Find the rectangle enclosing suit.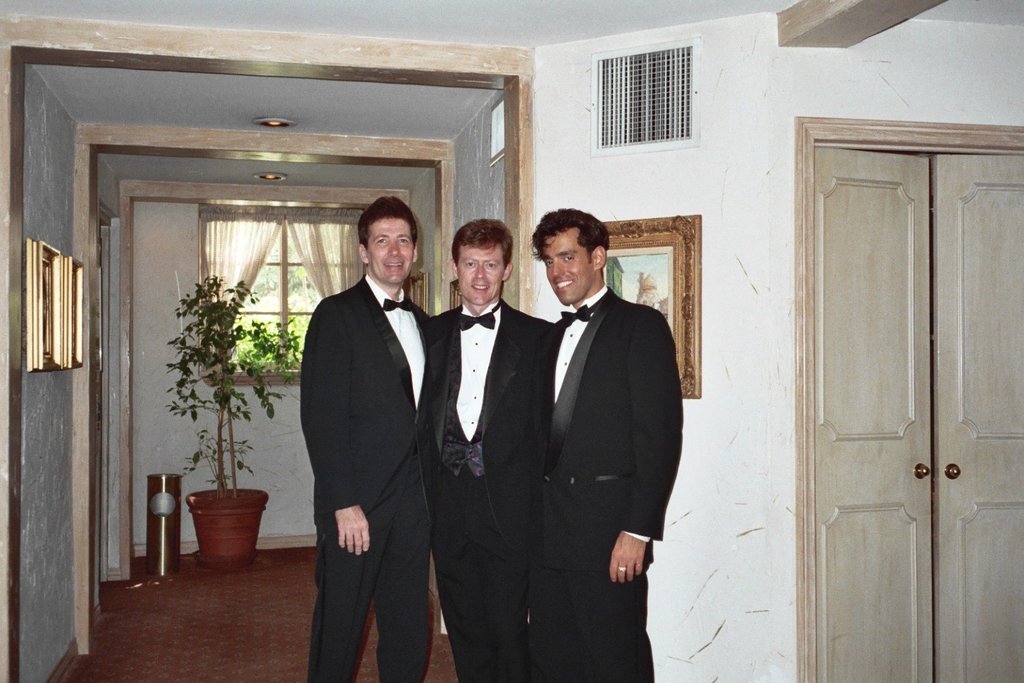
(left=427, top=305, right=550, bottom=682).
